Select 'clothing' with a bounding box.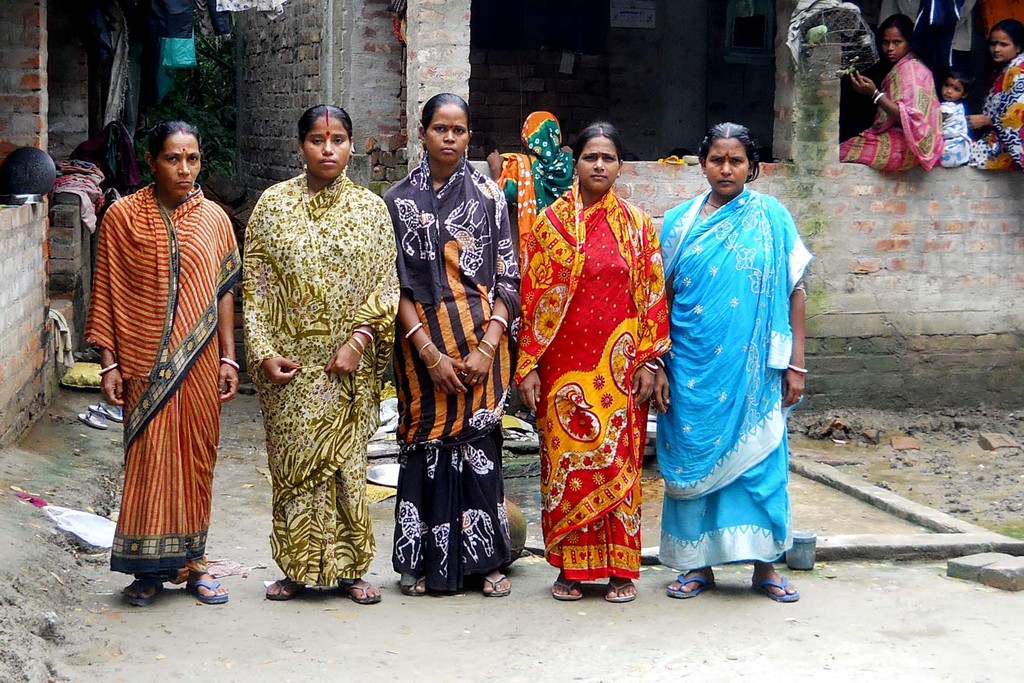
89,181,243,579.
